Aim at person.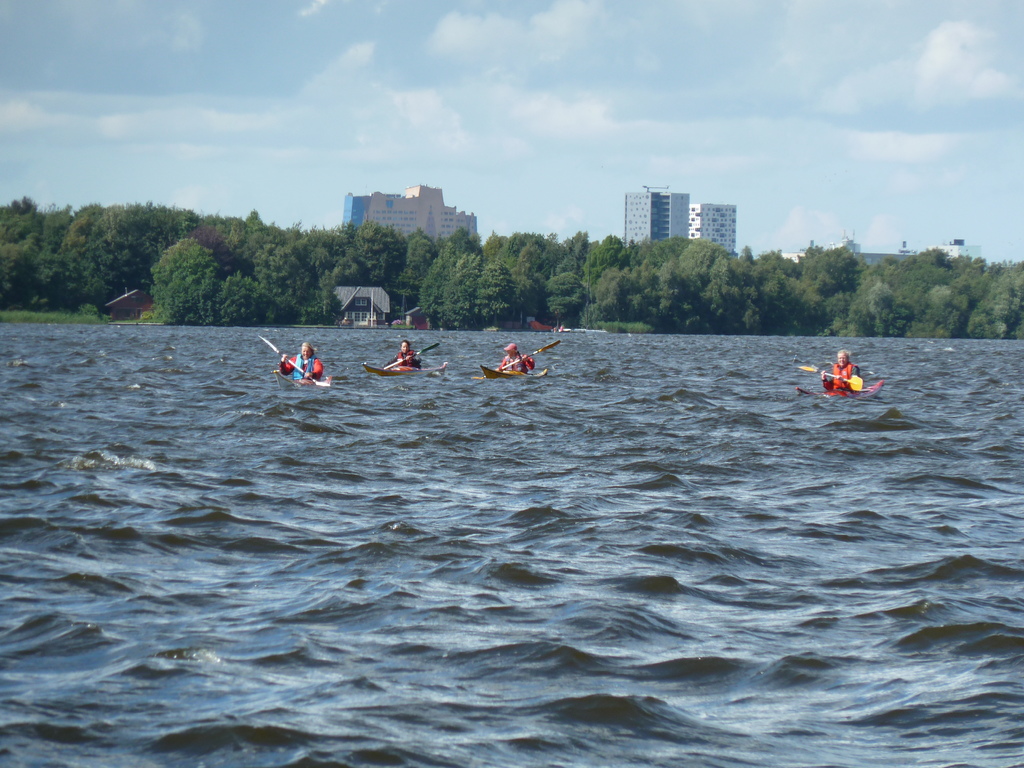
Aimed at 818 347 867 396.
